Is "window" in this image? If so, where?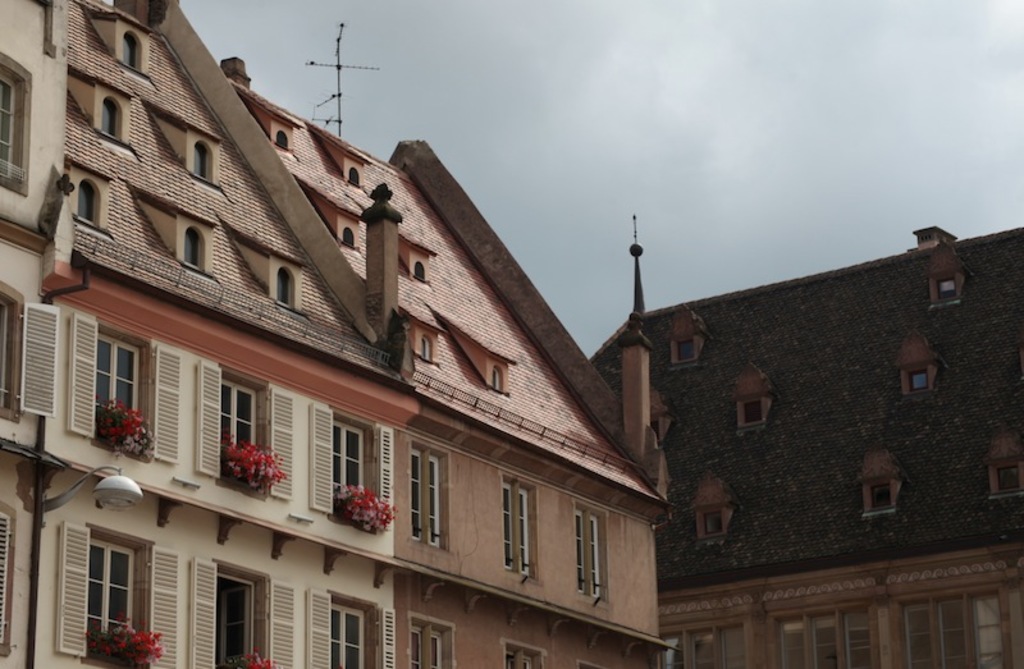
Yes, at region(650, 413, 663, 443).
